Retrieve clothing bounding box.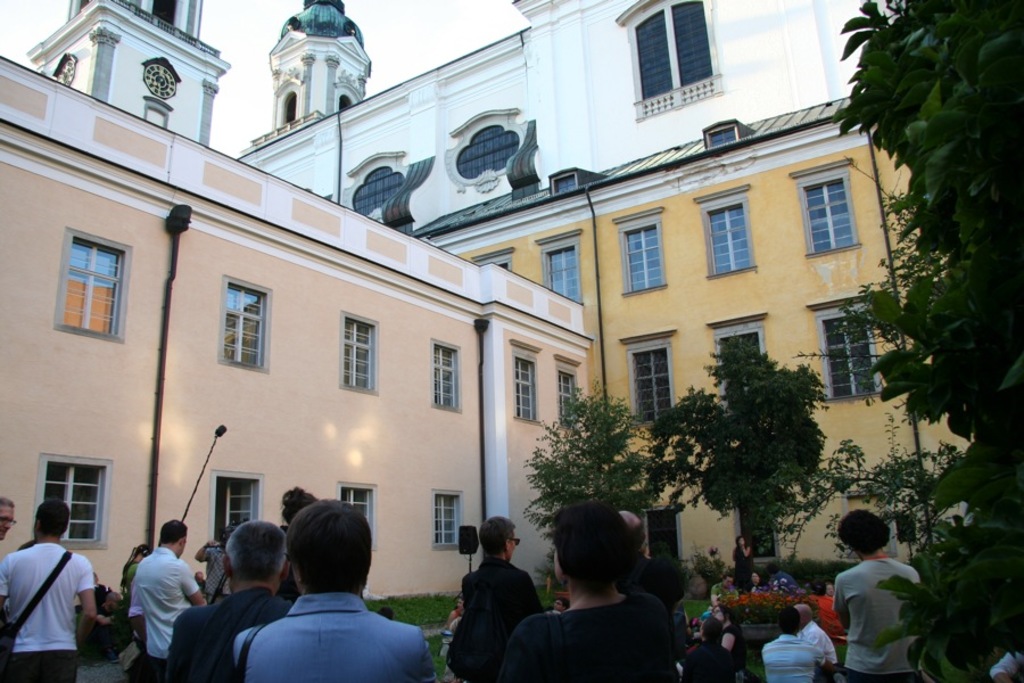
Bounding box: BBox(0, 538, 101, 682).
